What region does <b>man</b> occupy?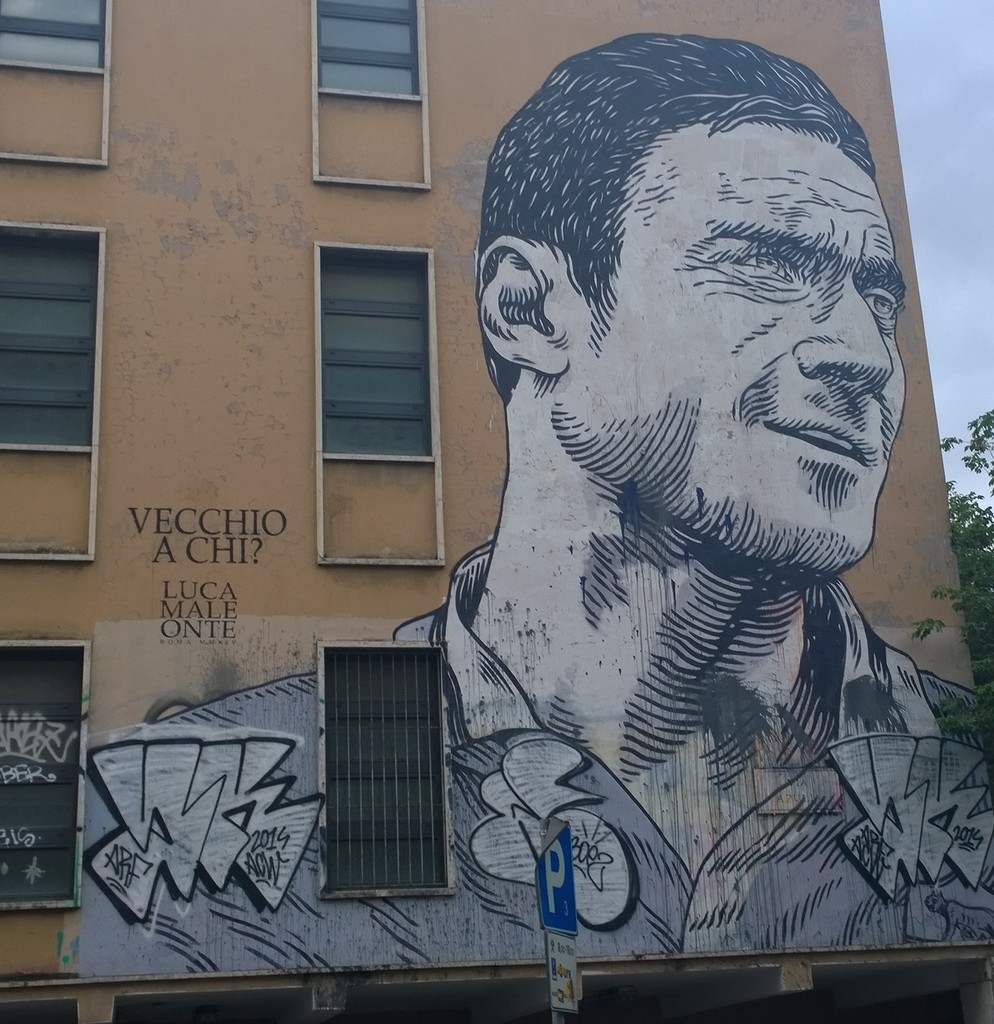
77:23:993:982.
